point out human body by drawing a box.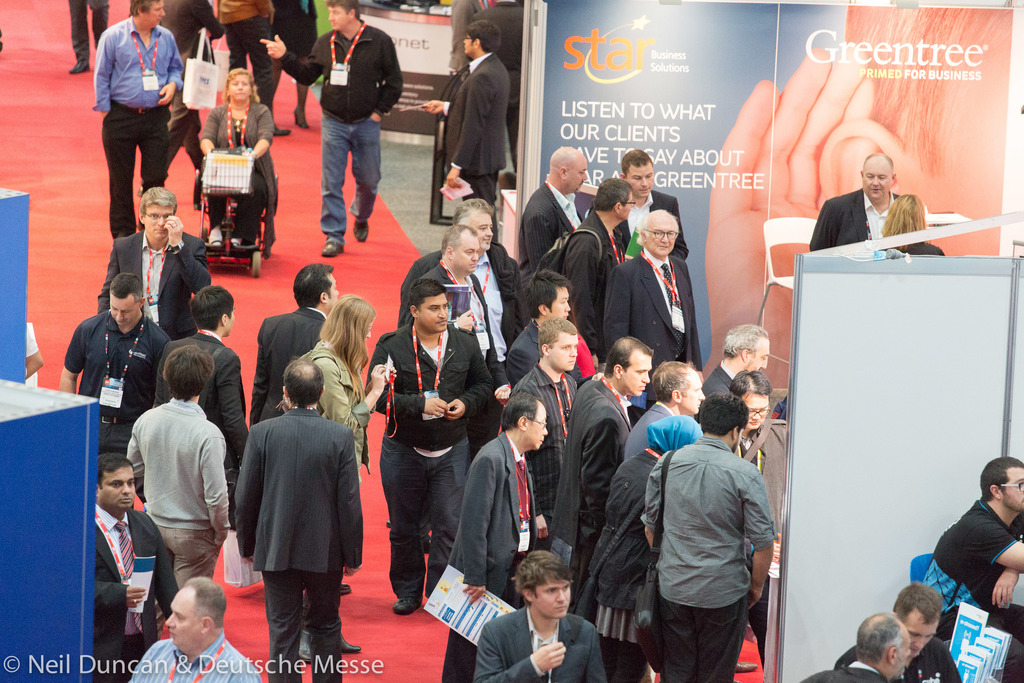
box(94, 0, 184, 234).
